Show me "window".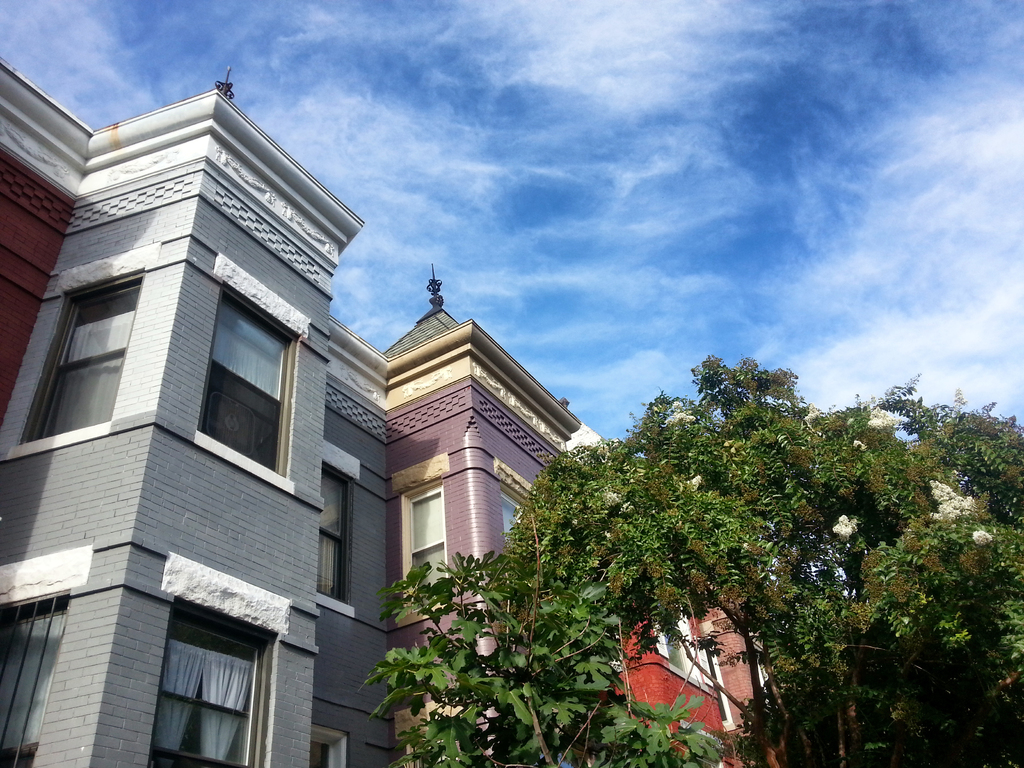
"window" is here: l=196, t=282, r=291, b=474.
